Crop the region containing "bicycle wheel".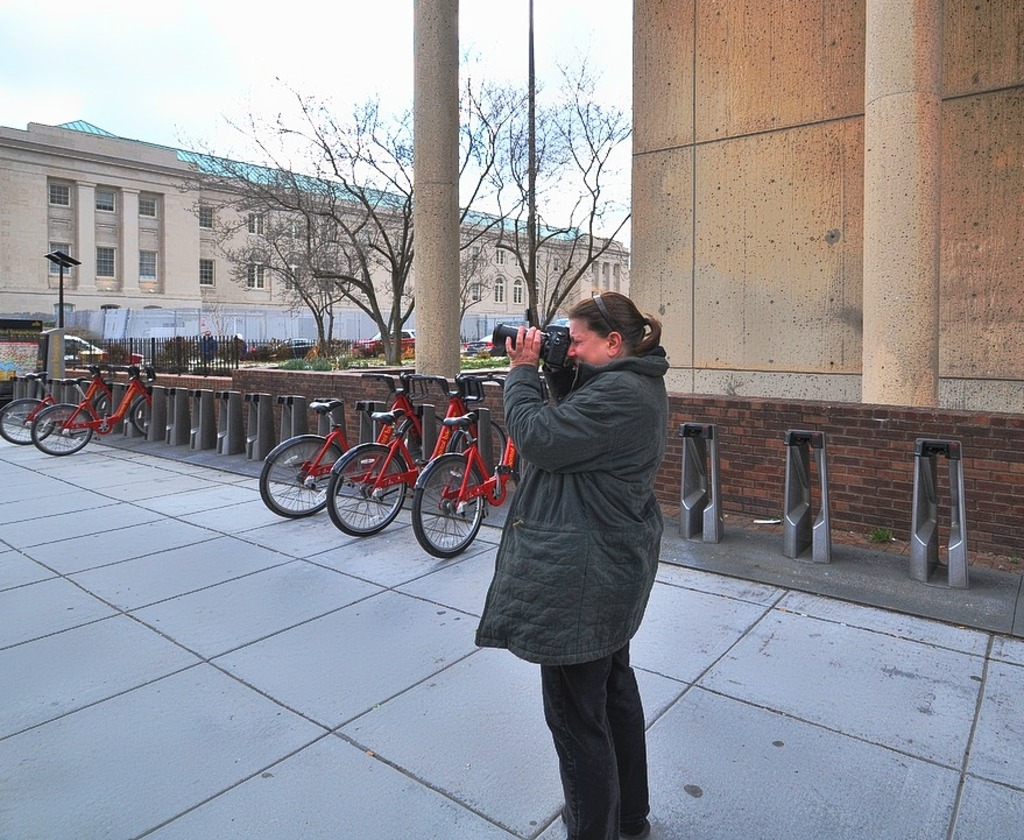
Crop region: 0,400,58,449.
